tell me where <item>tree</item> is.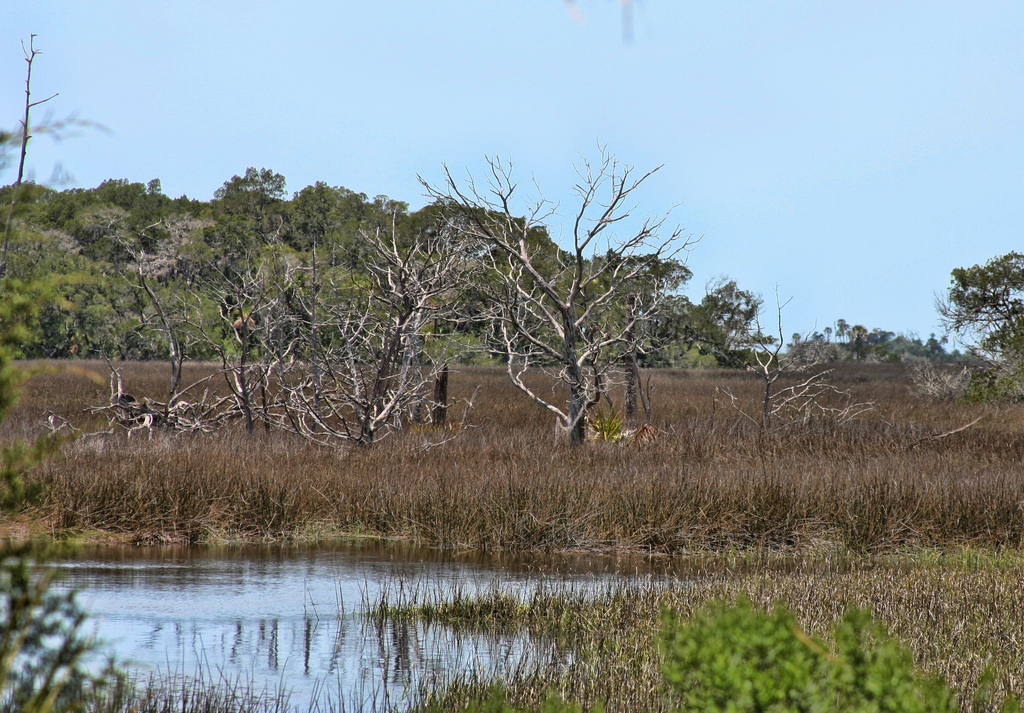
<item>tree</item> is at 12, 193, 116, 359.
